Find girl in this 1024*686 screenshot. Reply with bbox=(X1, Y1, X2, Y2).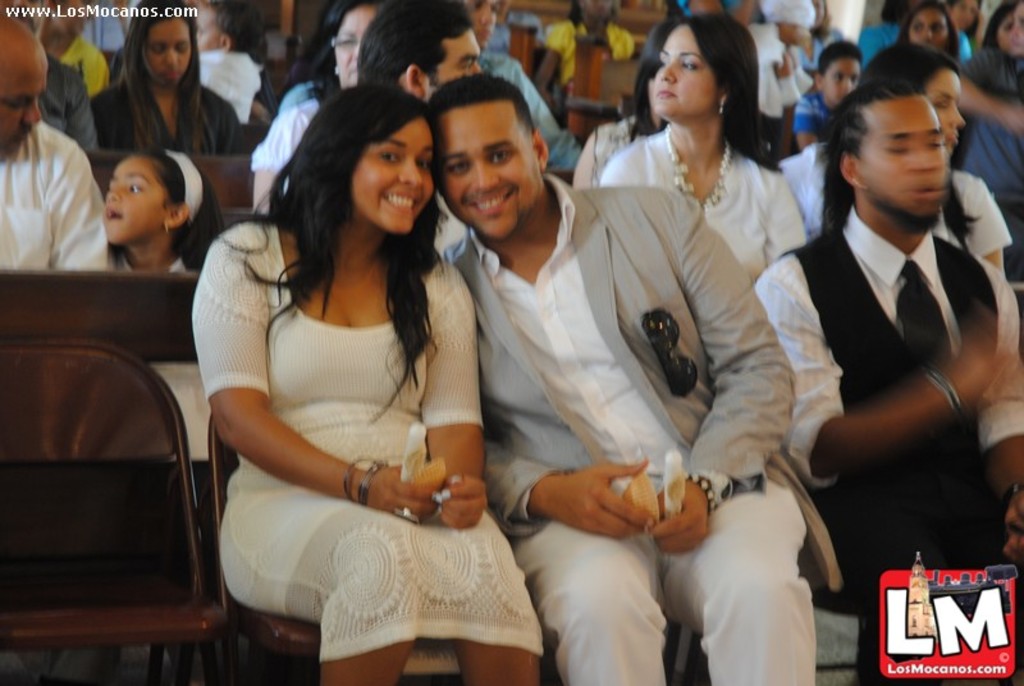
bbox=(188, 81, 544, 683).
